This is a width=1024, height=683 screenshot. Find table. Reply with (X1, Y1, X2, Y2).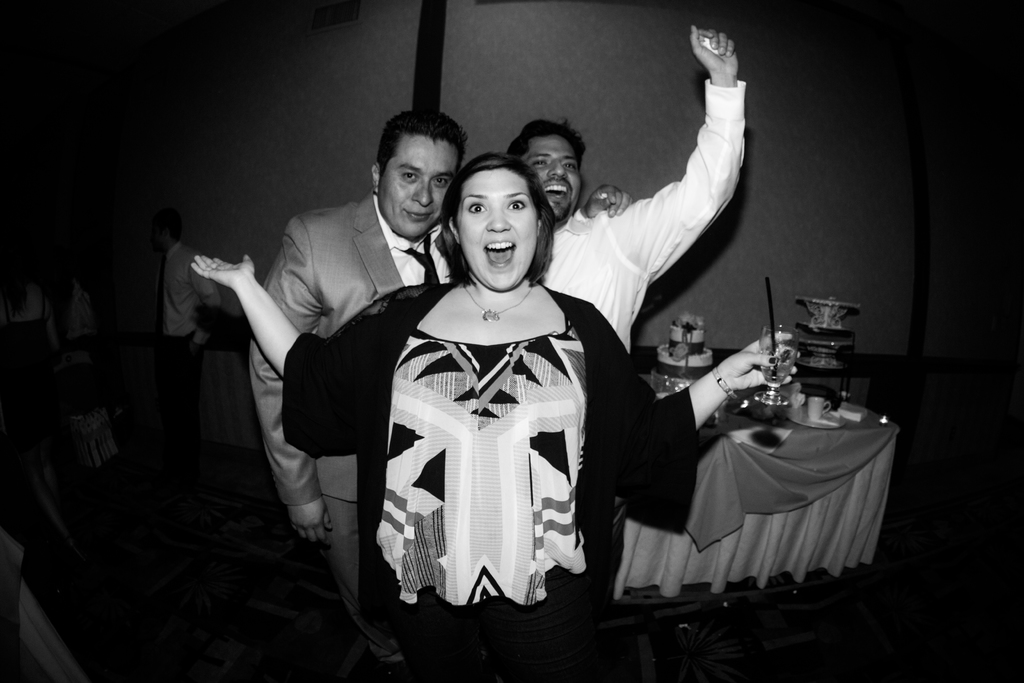
(610, 372, 898, 597).
